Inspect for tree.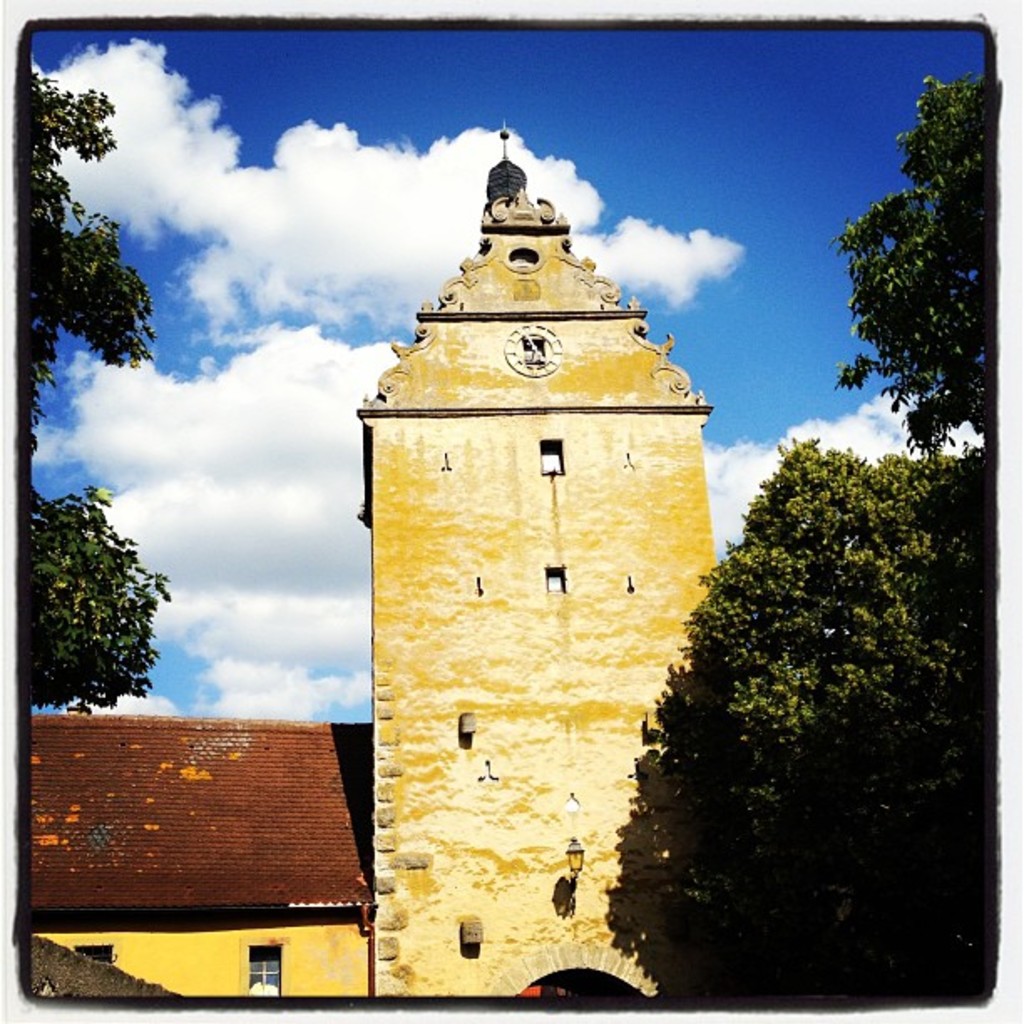
Inspection: detection(35, 75, 167, 708).
